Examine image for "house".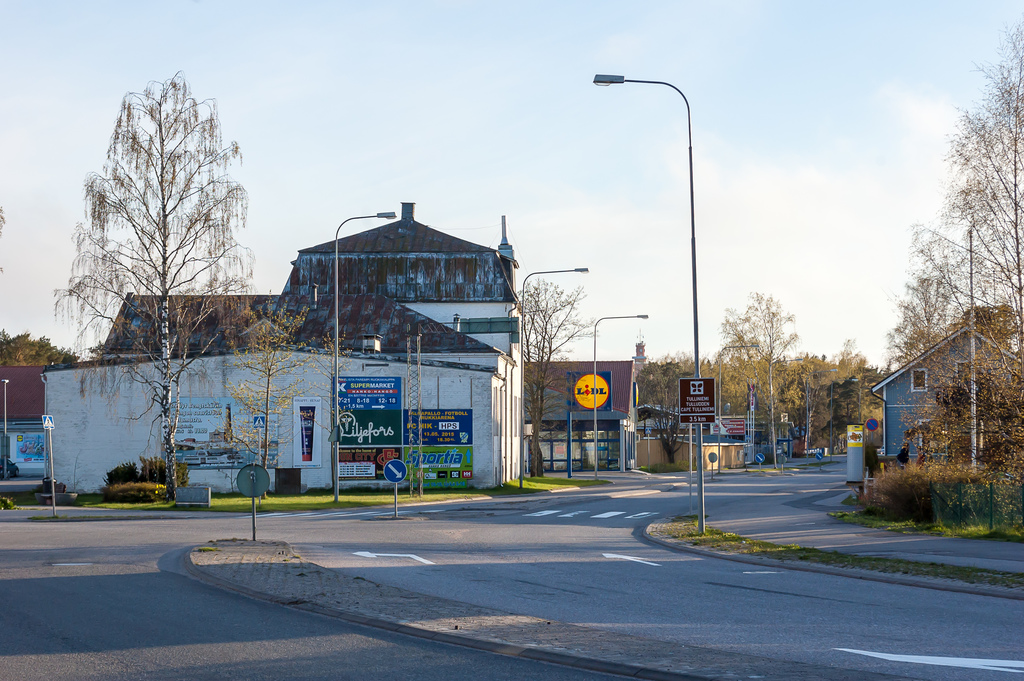
Examination result: l=511, t=357, r=648, b=472.
